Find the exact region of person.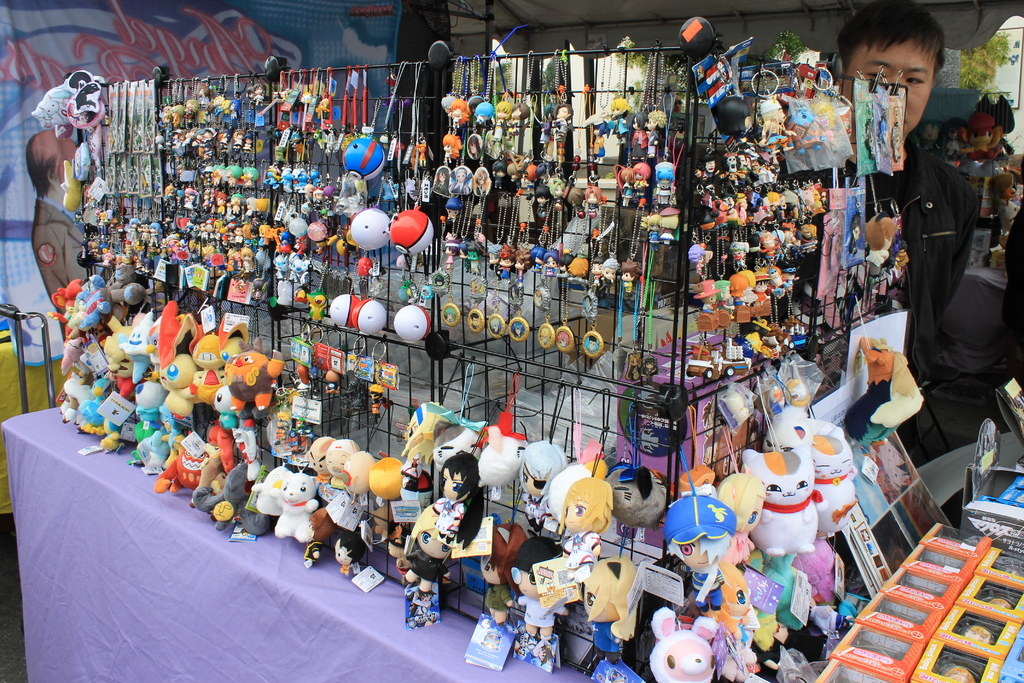
Exact region: 865,212,896,279.
